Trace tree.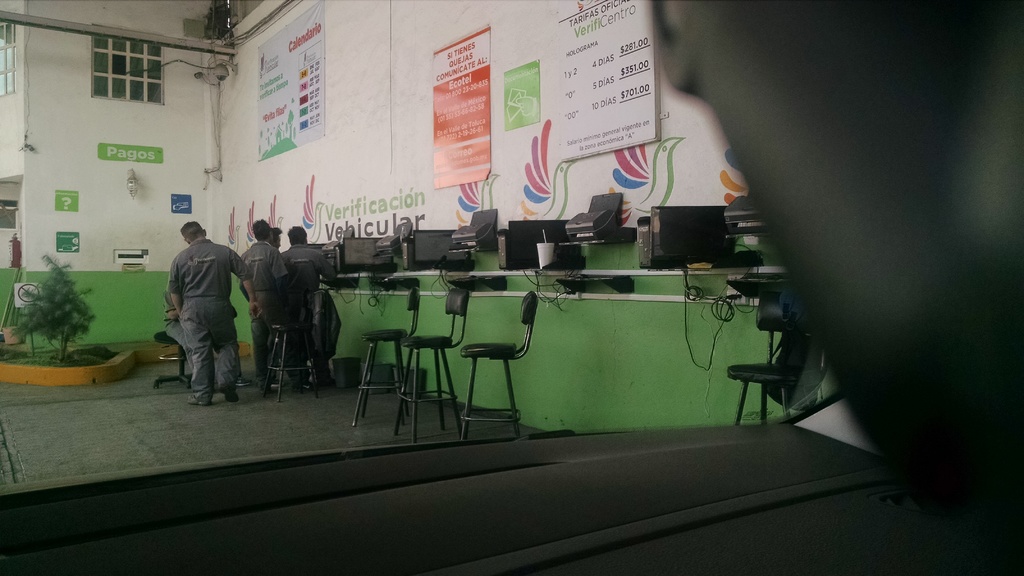
Traced to (10, 262, 99, 364).
